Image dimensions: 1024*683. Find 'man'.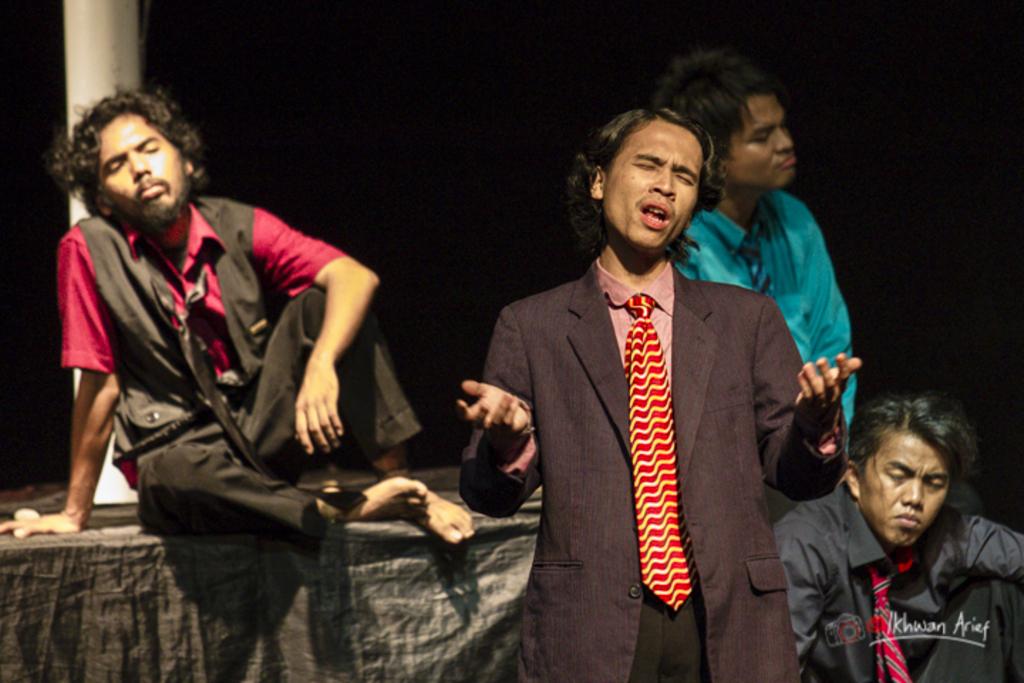
detection(671, 55, 866, 452).
